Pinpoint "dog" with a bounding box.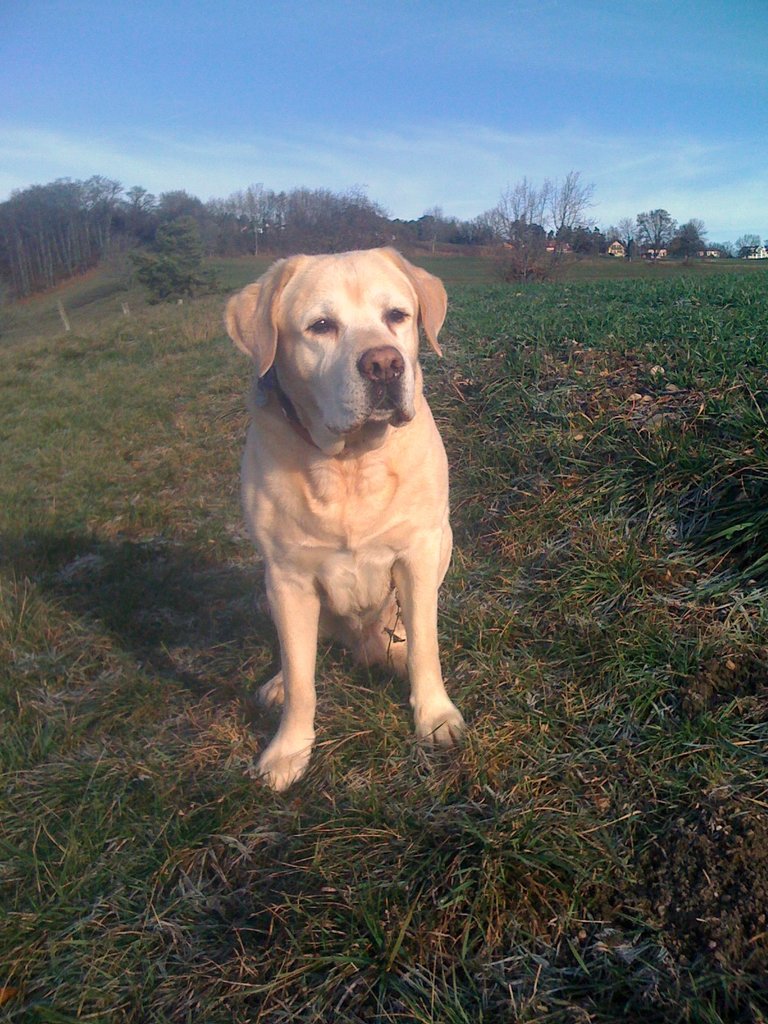
locate(224, 245, 472, 795).
